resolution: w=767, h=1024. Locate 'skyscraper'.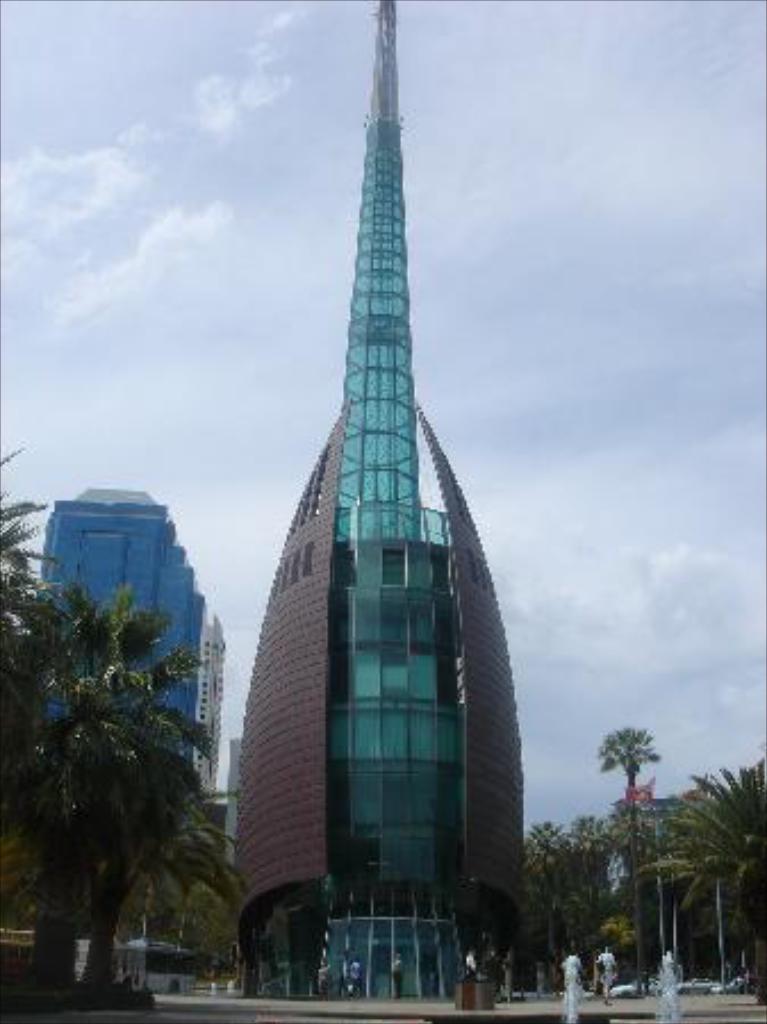
l=20, t=464, r=244, b=826.
